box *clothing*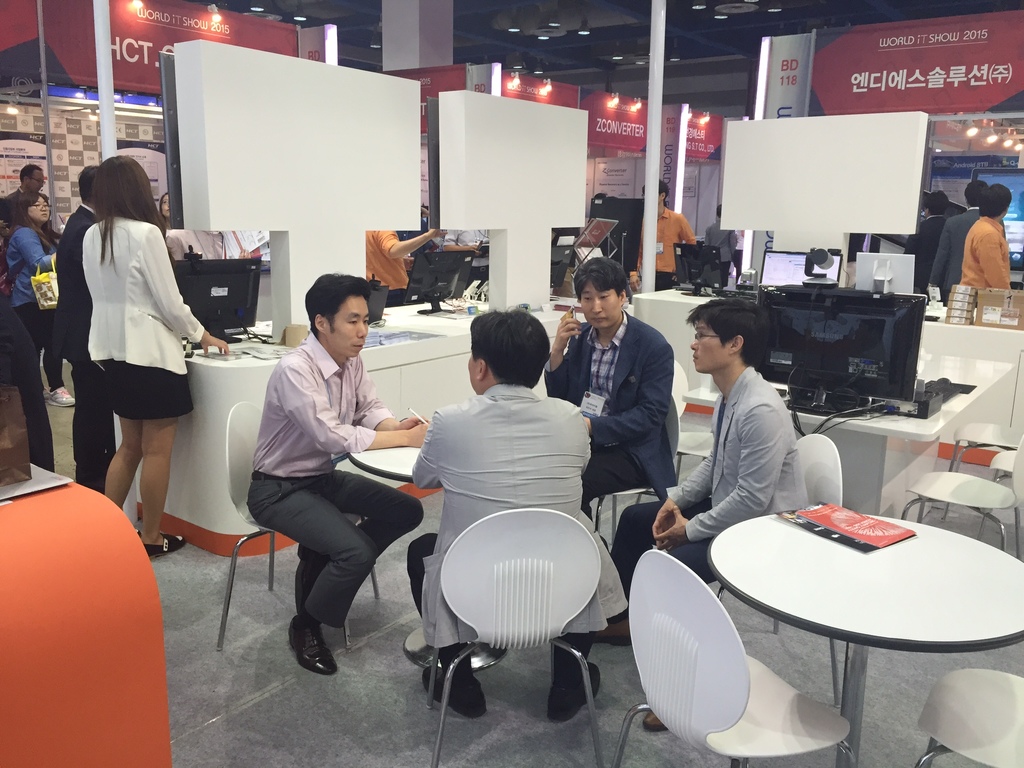
364,228,406,305
